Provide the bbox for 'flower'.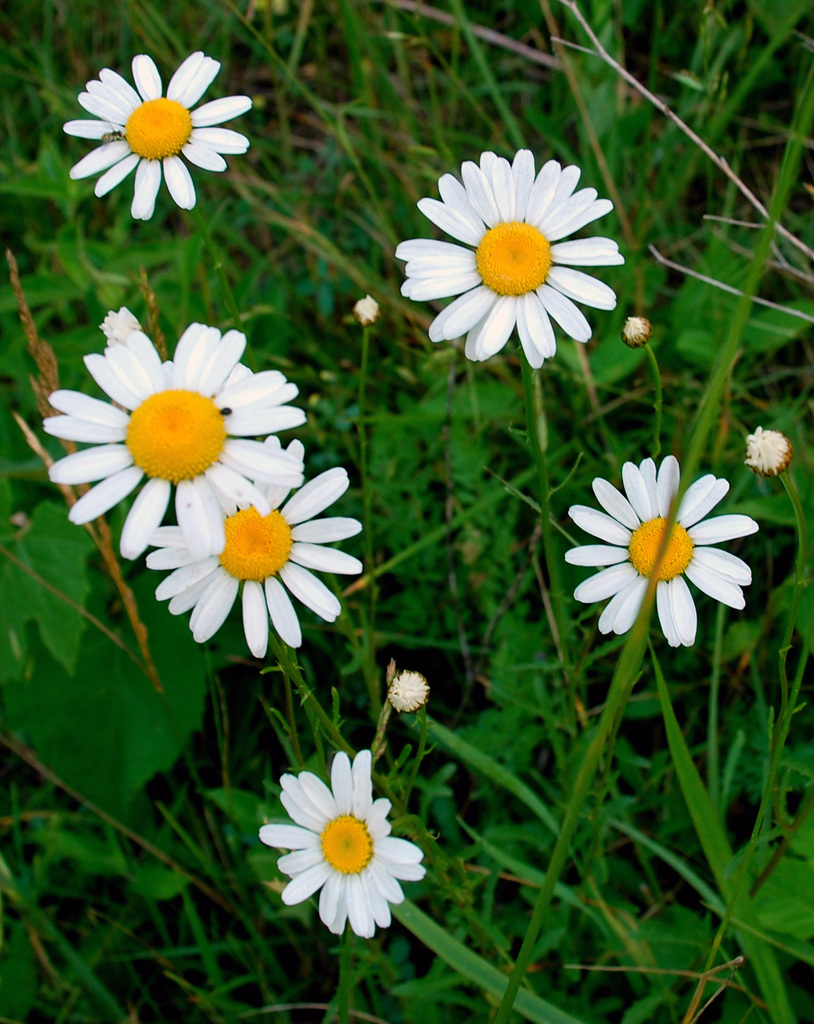
left=46, top=324, right=310, bottom=566.
